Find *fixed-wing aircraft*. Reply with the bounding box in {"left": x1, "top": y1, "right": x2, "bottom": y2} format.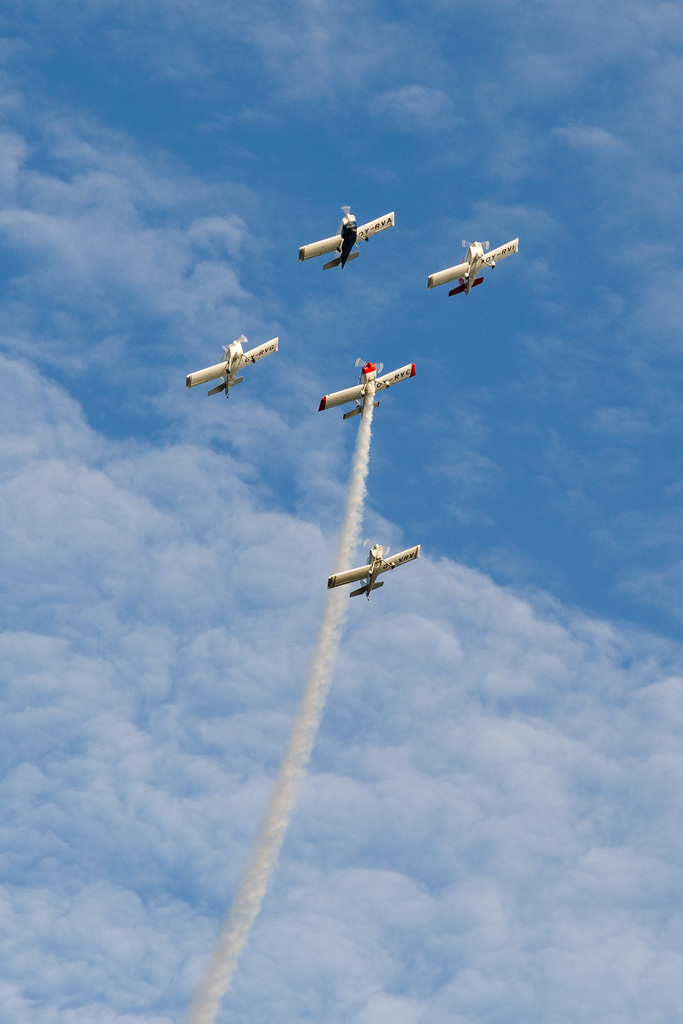
{"left": 322, "top": 358, "right": 416, "bottom": 425}.
